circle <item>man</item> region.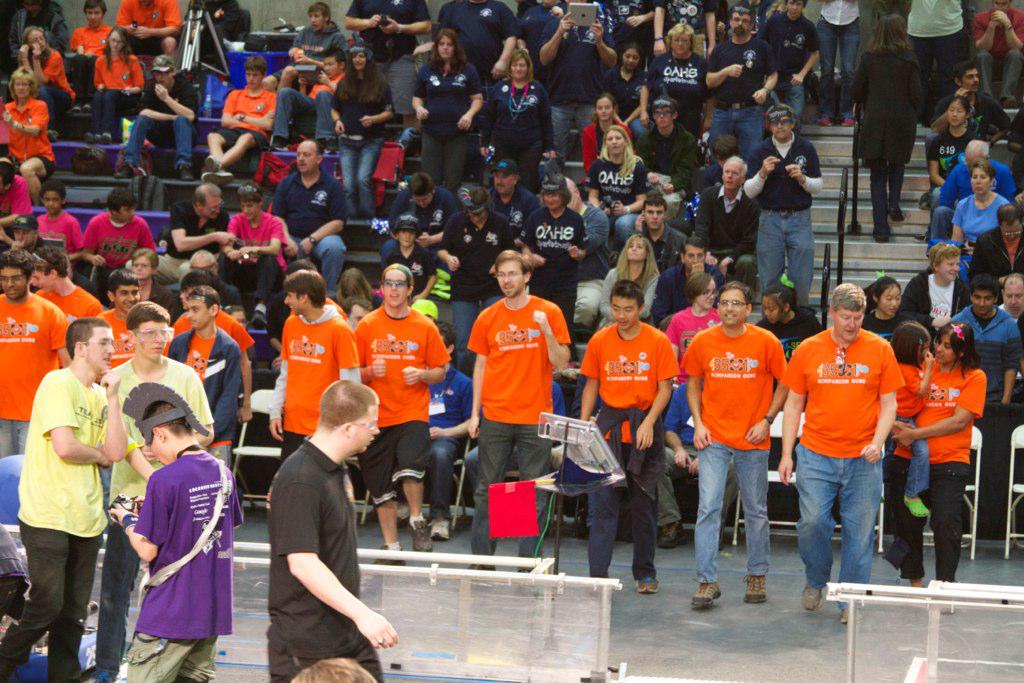
Region: x1=277, y1=0, x2=354, y2=98.
